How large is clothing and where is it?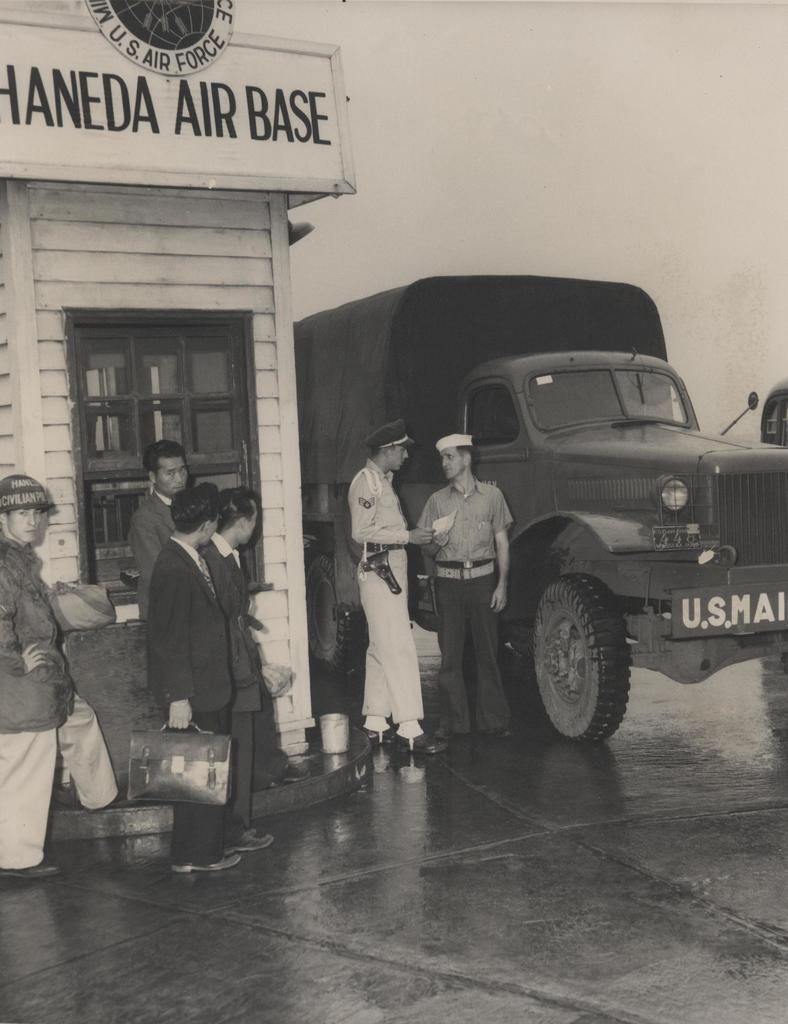
Bounding box: left=0, top=540, right=116, bottom=886.
